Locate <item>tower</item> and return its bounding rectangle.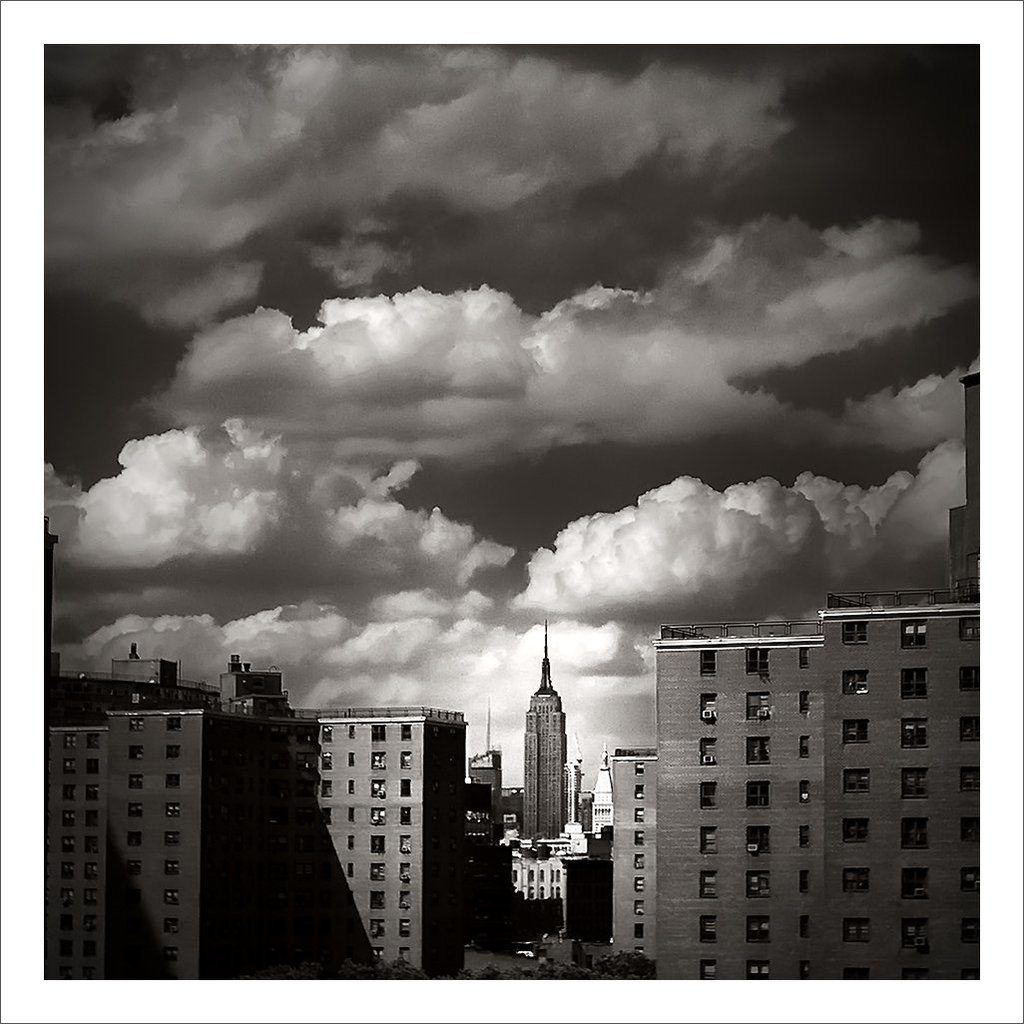
[523,620,568,837].
